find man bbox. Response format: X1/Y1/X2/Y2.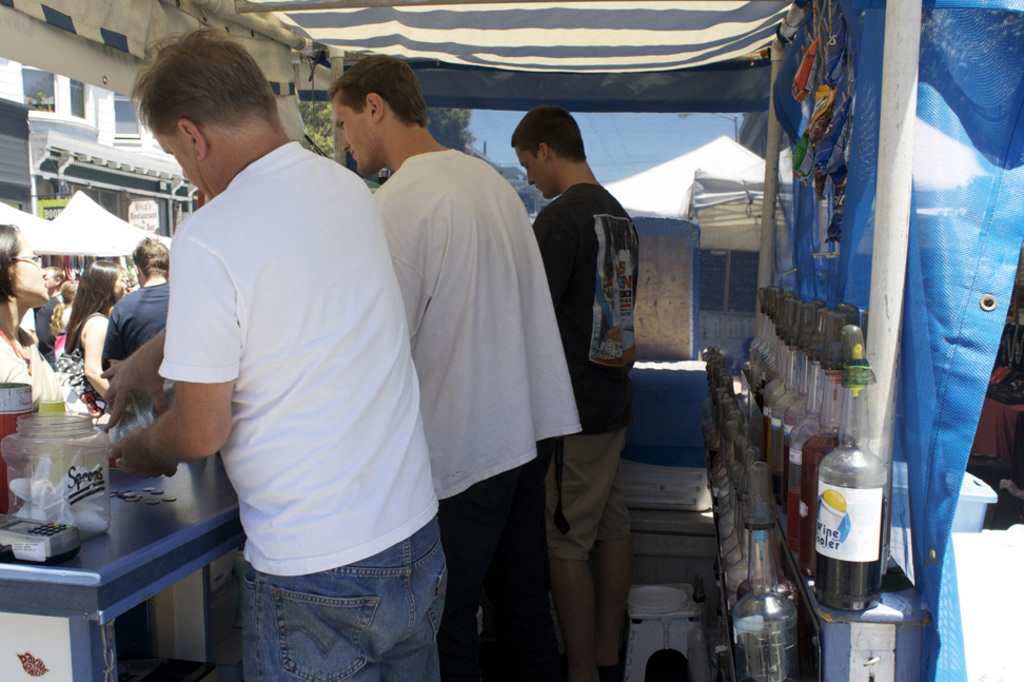
331/52/578/681.
